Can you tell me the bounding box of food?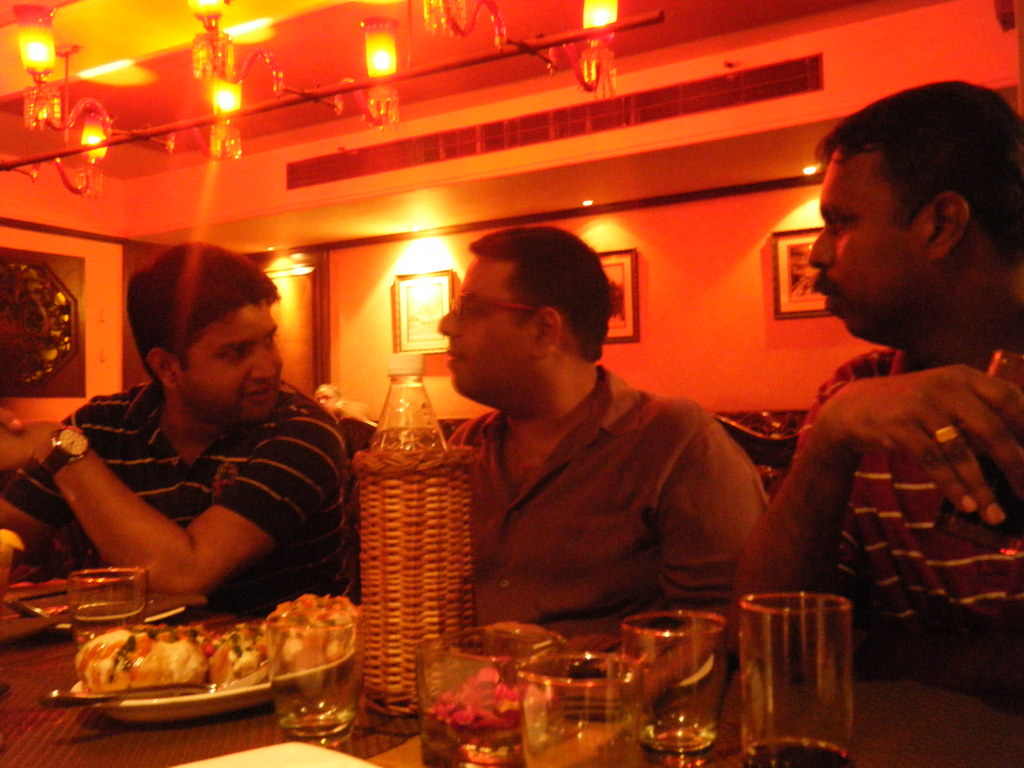
rect(262, 582, 365, 664).
